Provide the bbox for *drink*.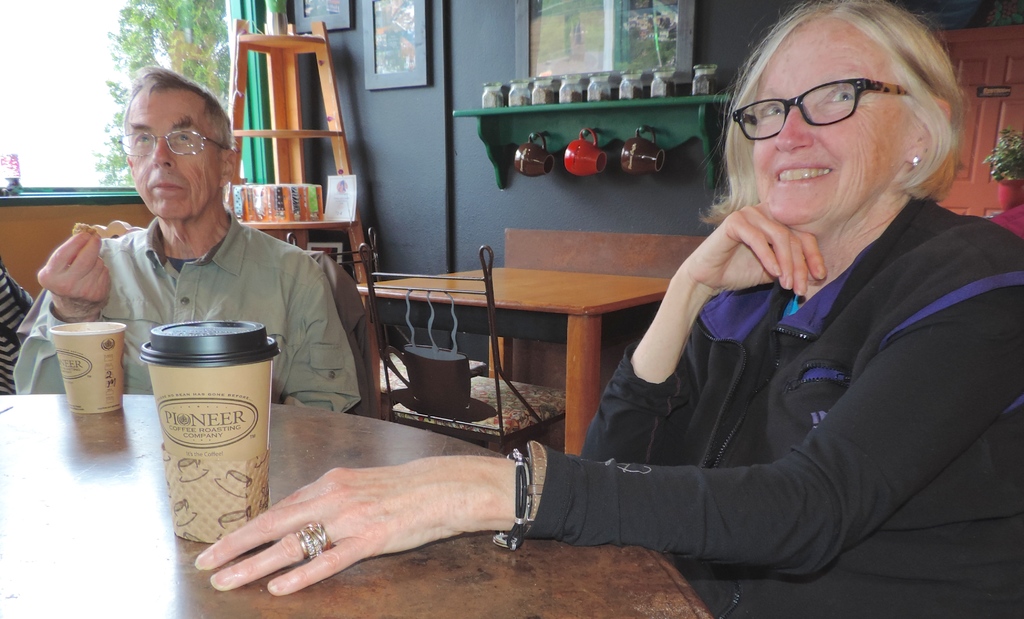
region(137, 314, 283, 548).
